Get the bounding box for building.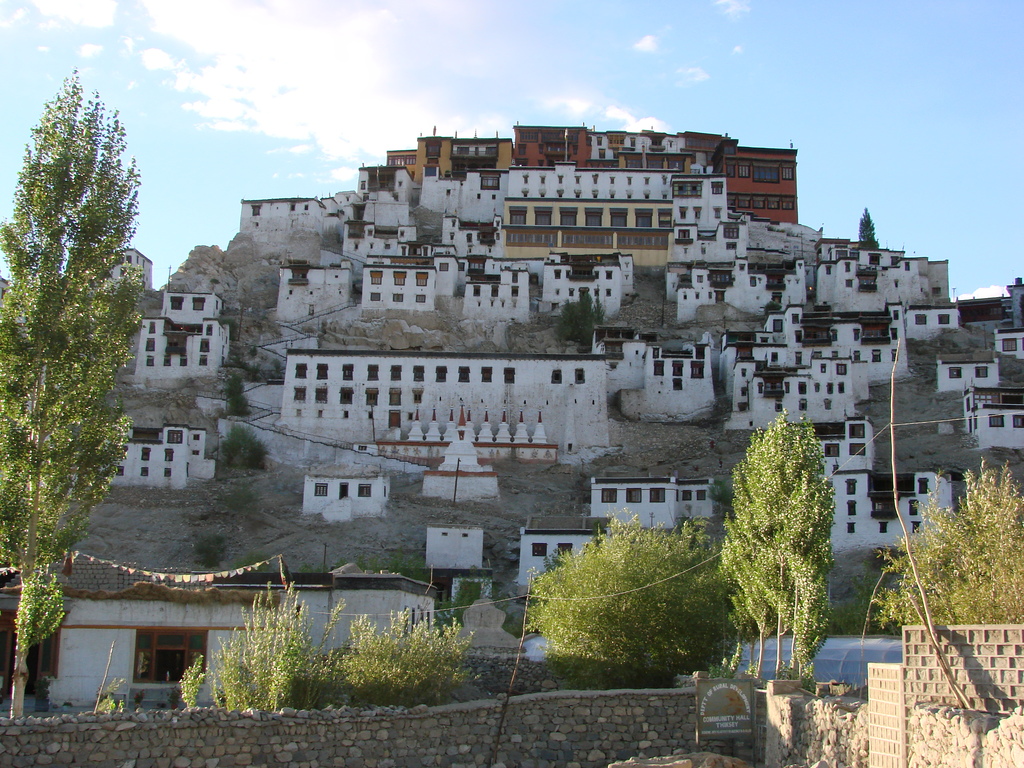
bbox(463, 266, 531, 324).
